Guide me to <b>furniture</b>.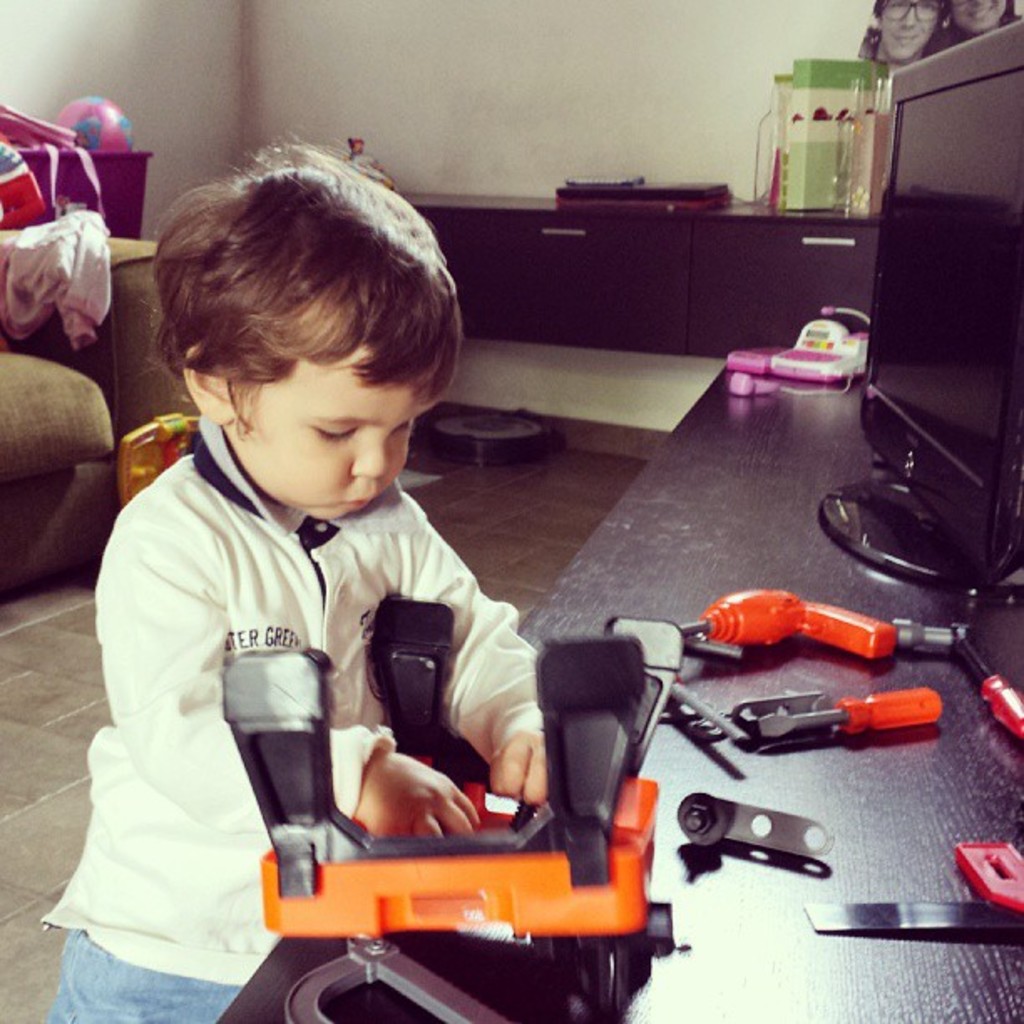
Guidance: 398/187/883/365.
